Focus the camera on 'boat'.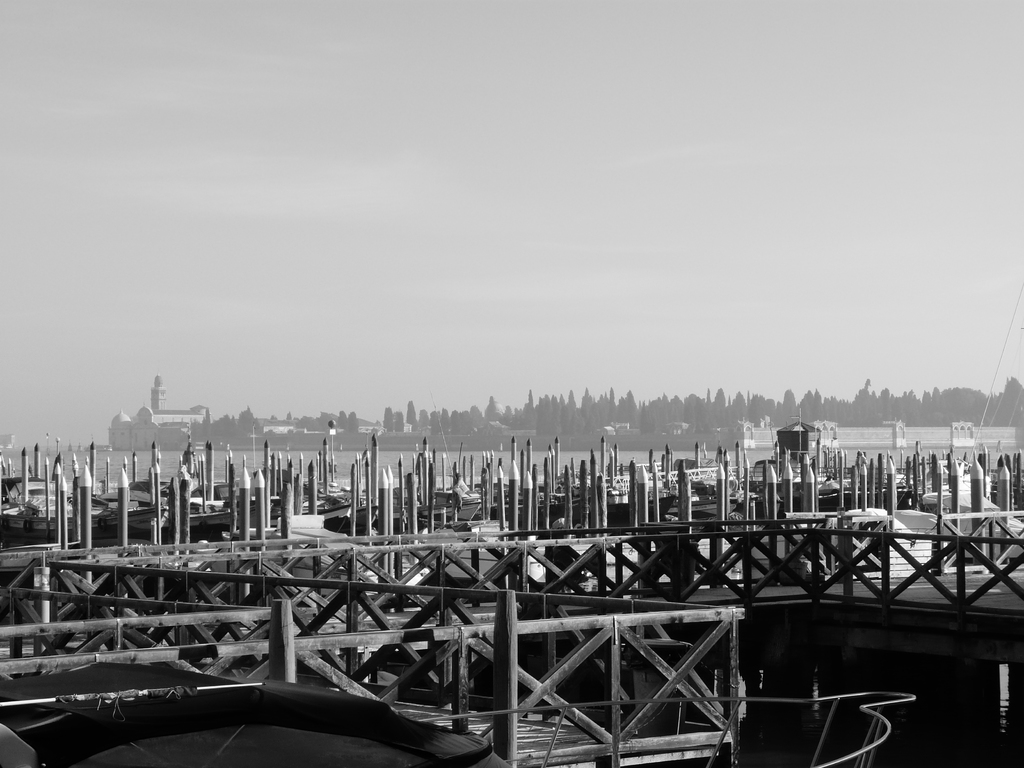
Focus region: (771, 413, 826, 460).
